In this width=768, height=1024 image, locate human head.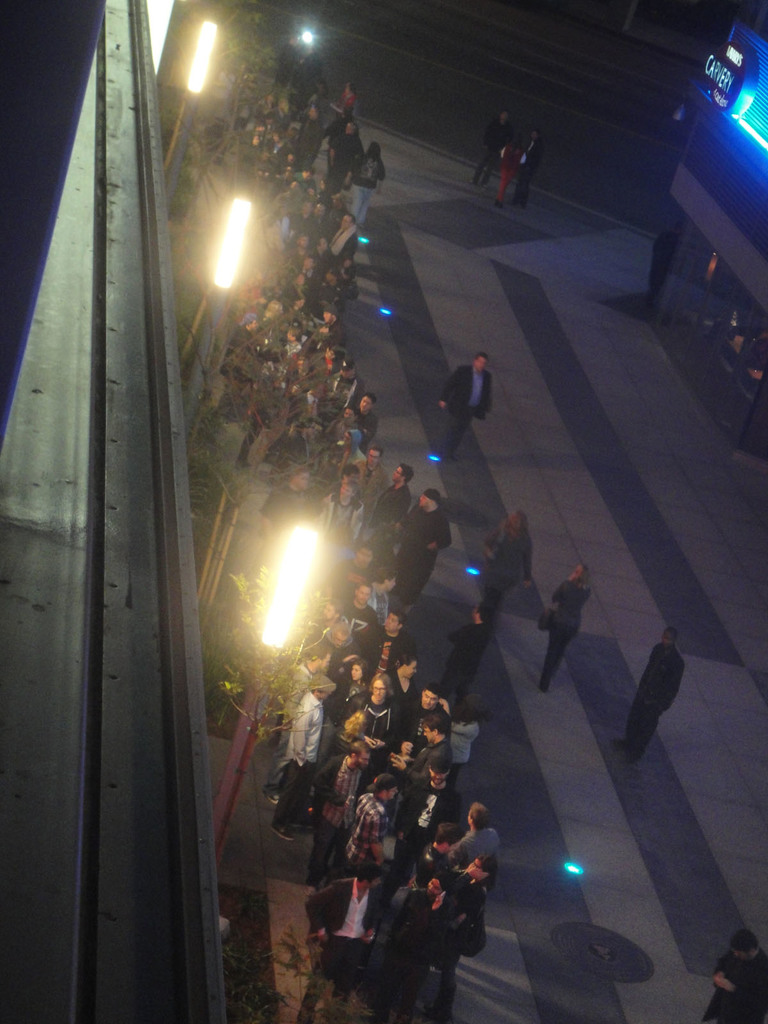
Bounding box: region(307, 648, 330, 673).
